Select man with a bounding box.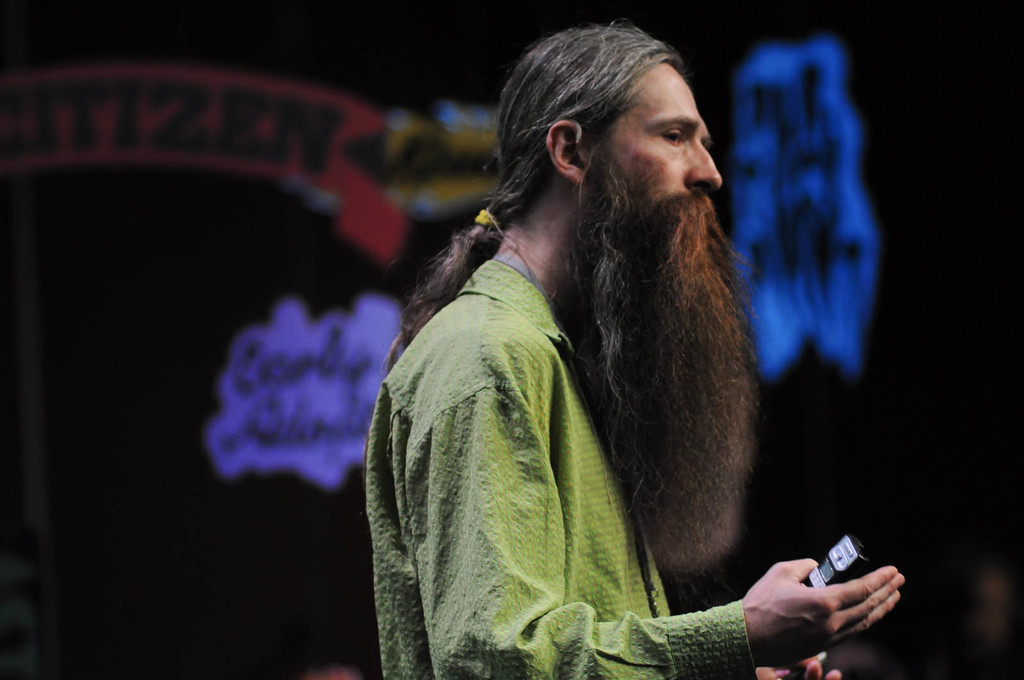
x1=312 y1=24 x2=820 y2=679.
